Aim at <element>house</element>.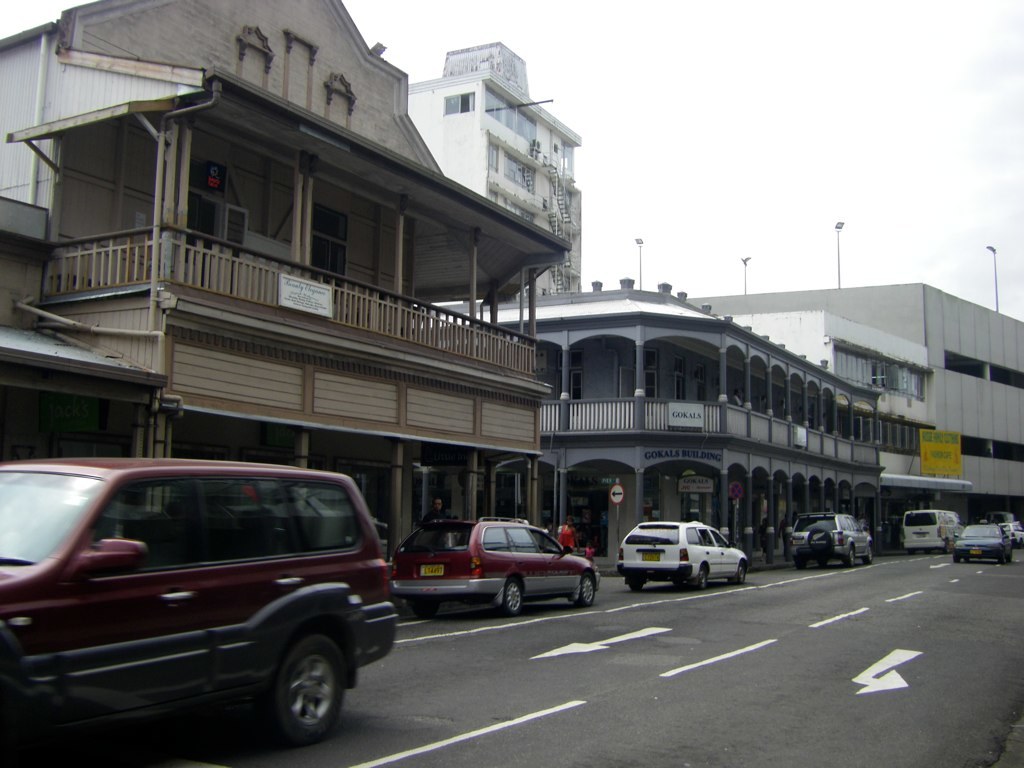
Aimed at (0, 0, 571, 581).
